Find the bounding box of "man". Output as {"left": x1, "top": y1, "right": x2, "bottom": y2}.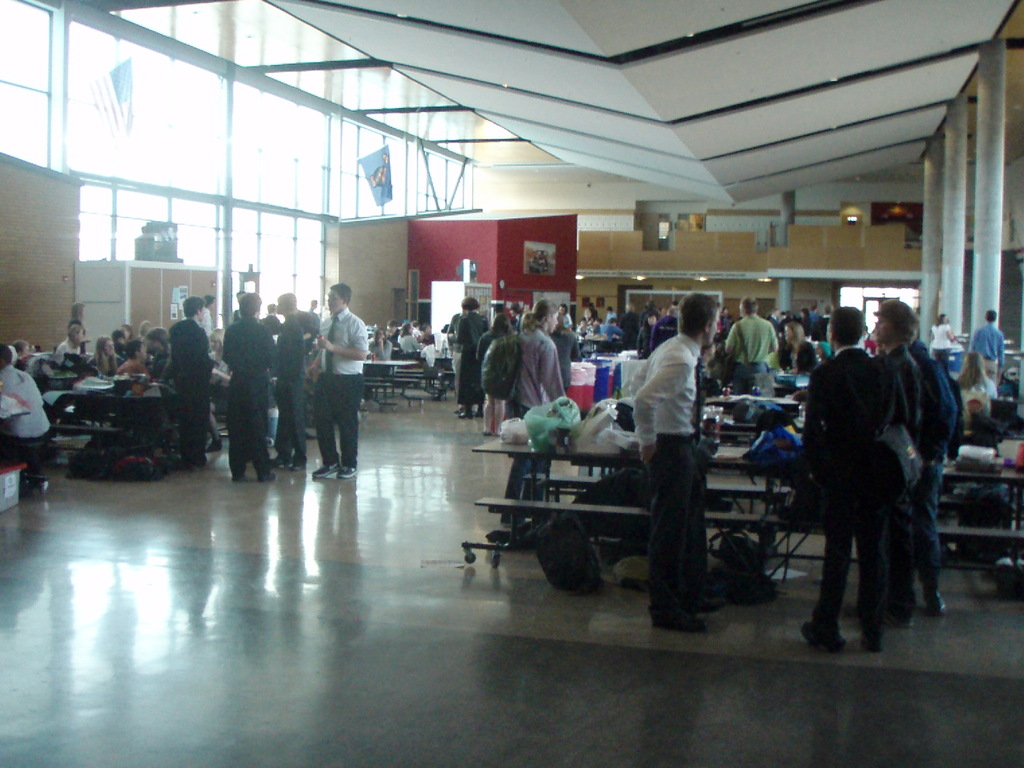
{"left": 966, "top": 307, "right": 1007, "bottom": 390}.
